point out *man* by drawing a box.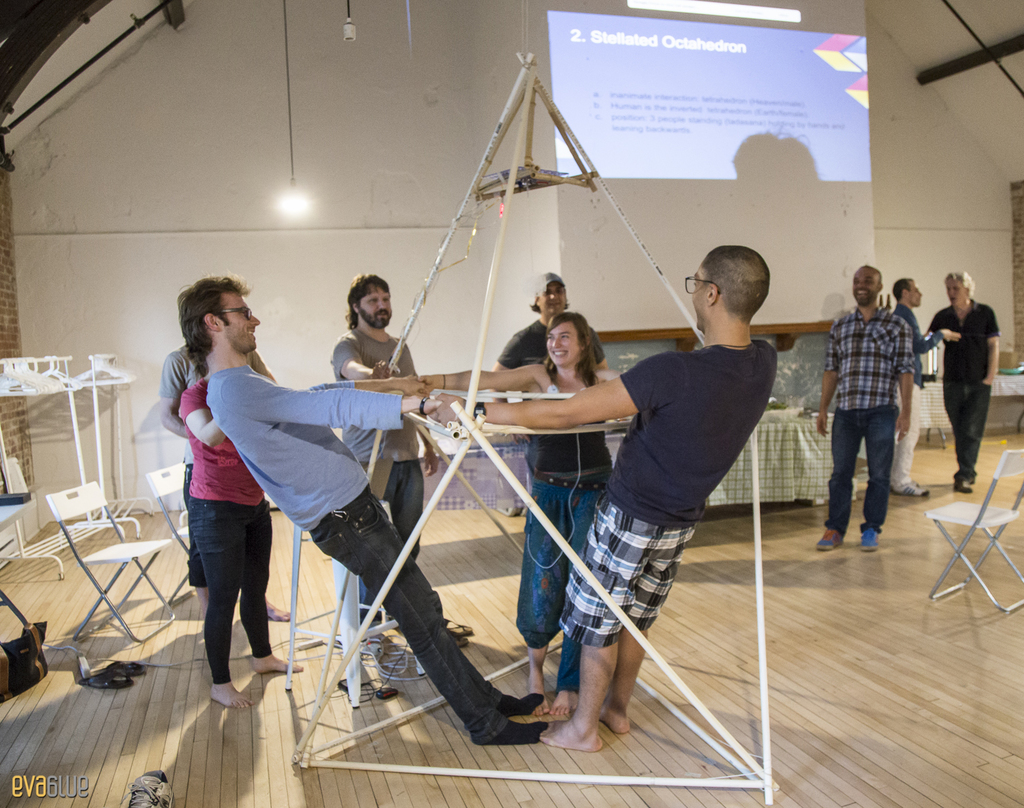
[left=926, top=265, right=999, bottom=491].
